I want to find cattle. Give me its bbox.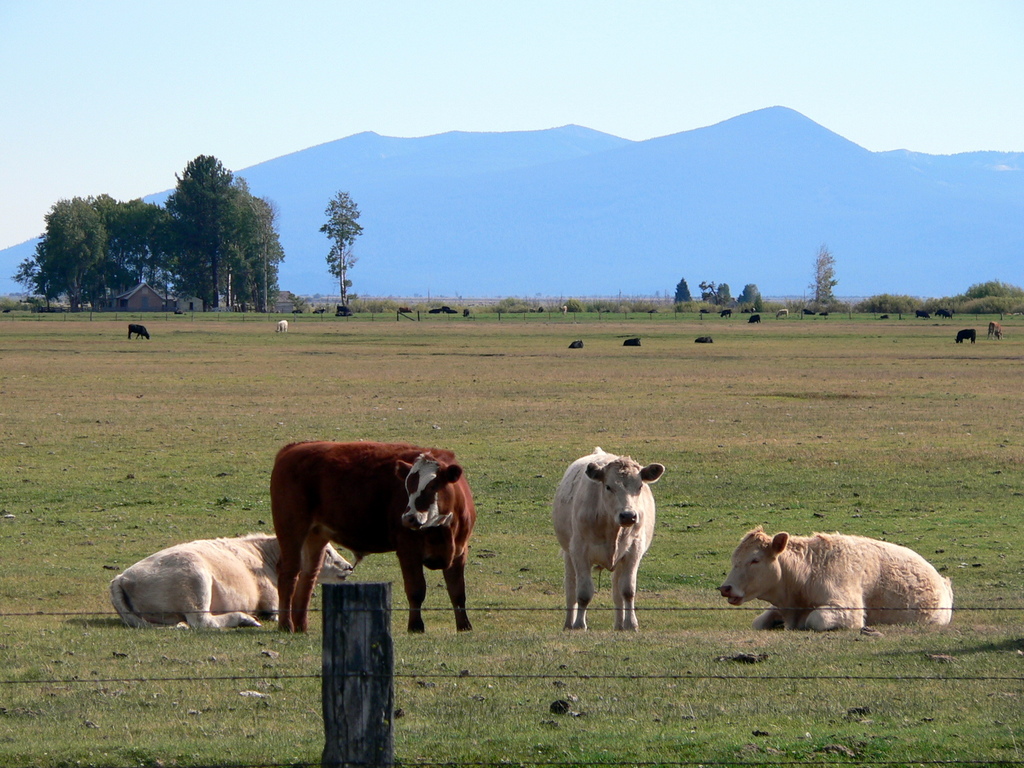
x1=107, y1=533, x2=353, y2=631.
